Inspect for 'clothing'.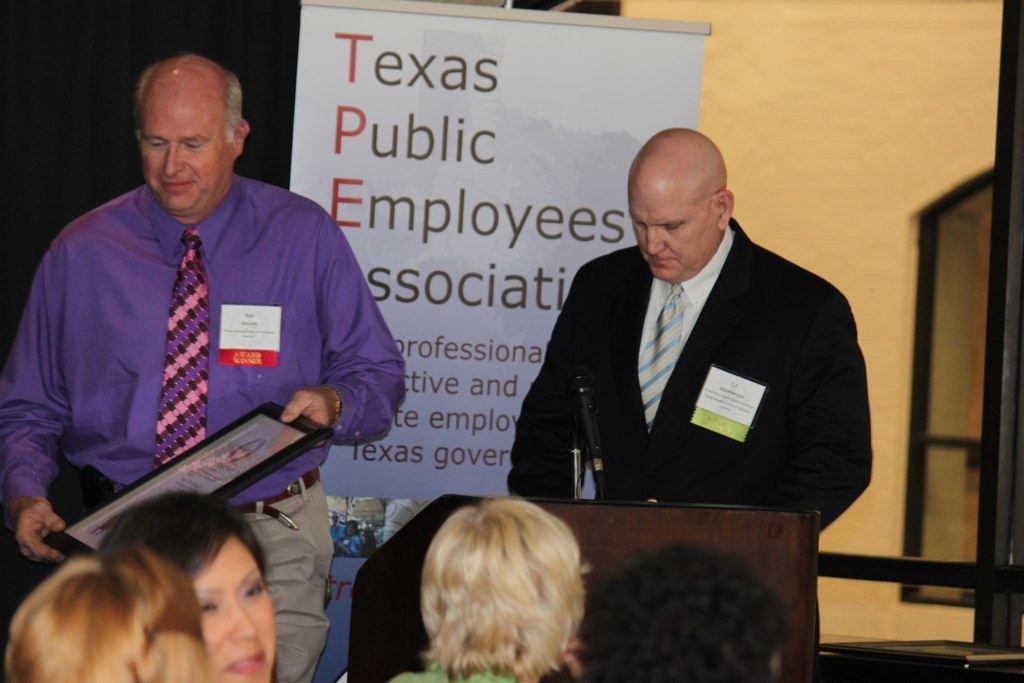
Inspection: 17:130:385:561.
